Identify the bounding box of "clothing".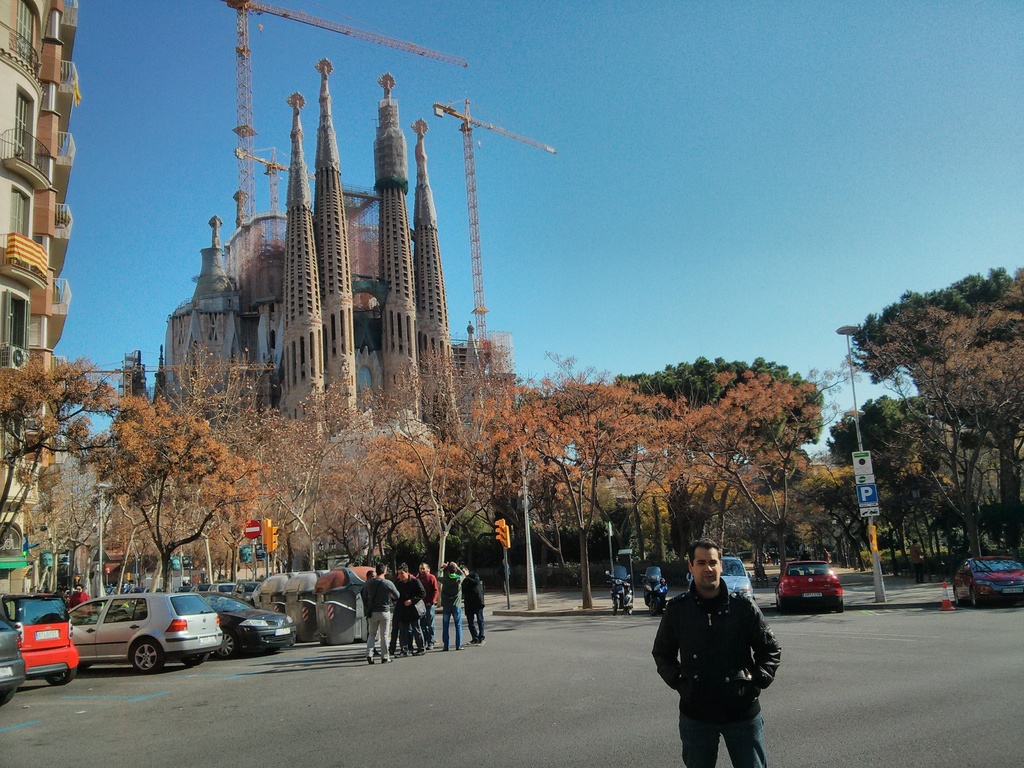
bbox=[444, 572, 466, 643].
